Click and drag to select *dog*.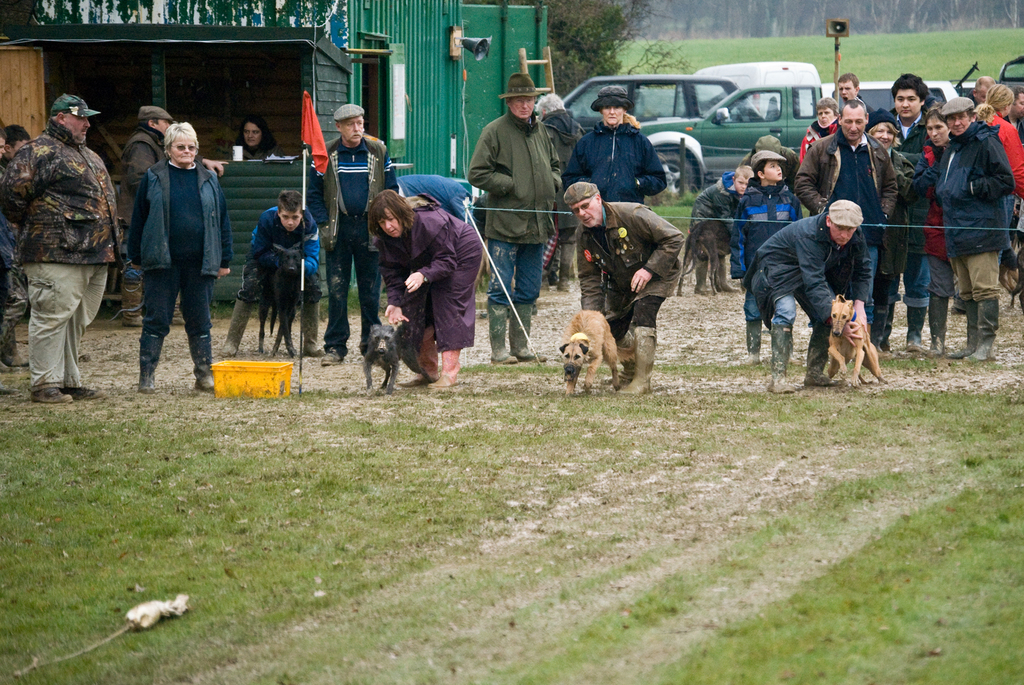
Selection: 681 216 729 296.
